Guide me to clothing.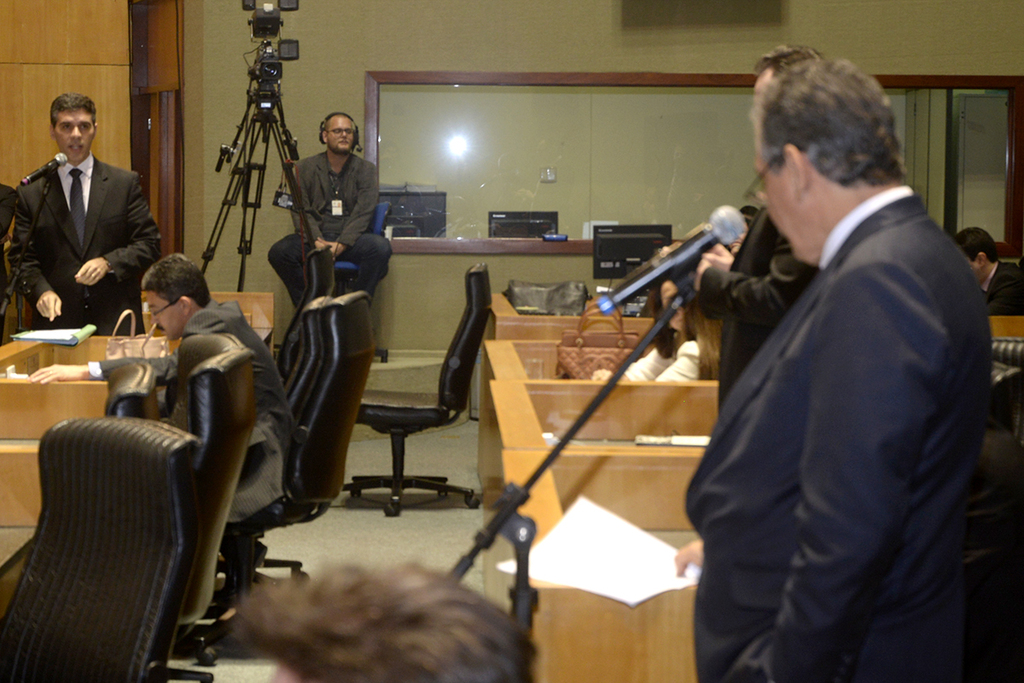
Guidance: 980,258,1023,322.
